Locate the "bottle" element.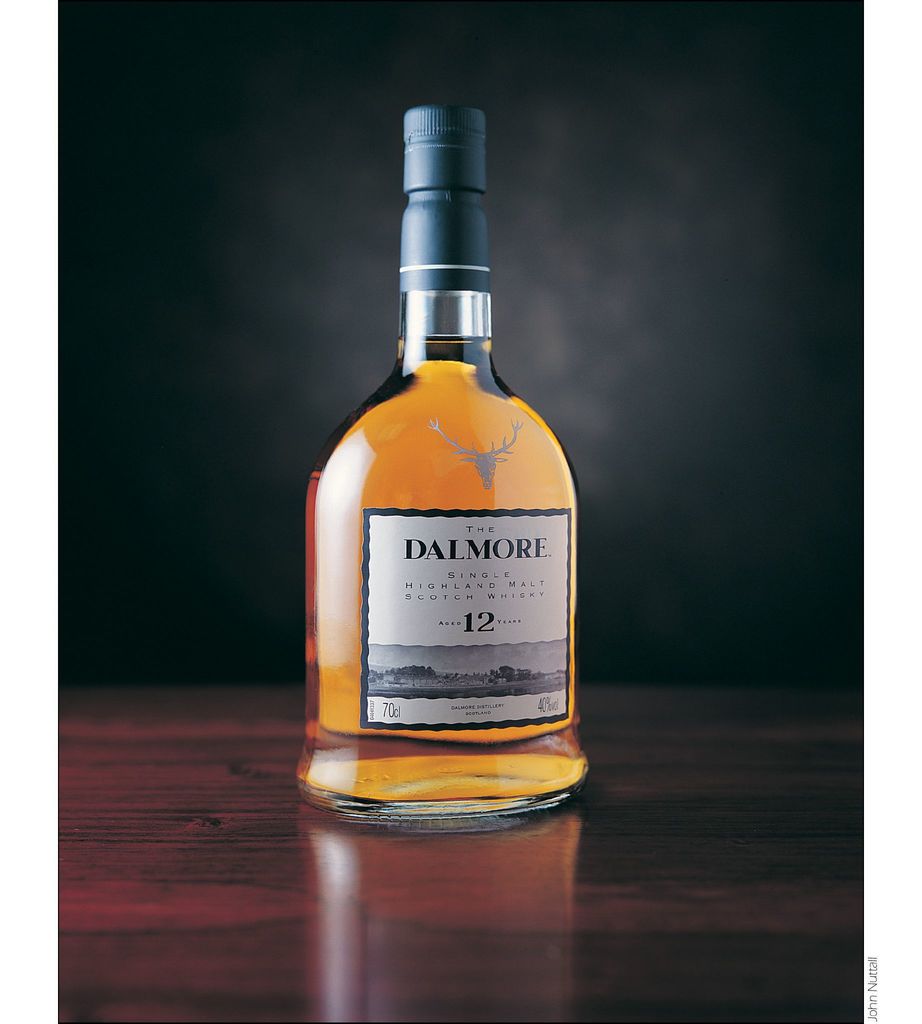
Element bbox: rect(305, 121, 580, 803).
